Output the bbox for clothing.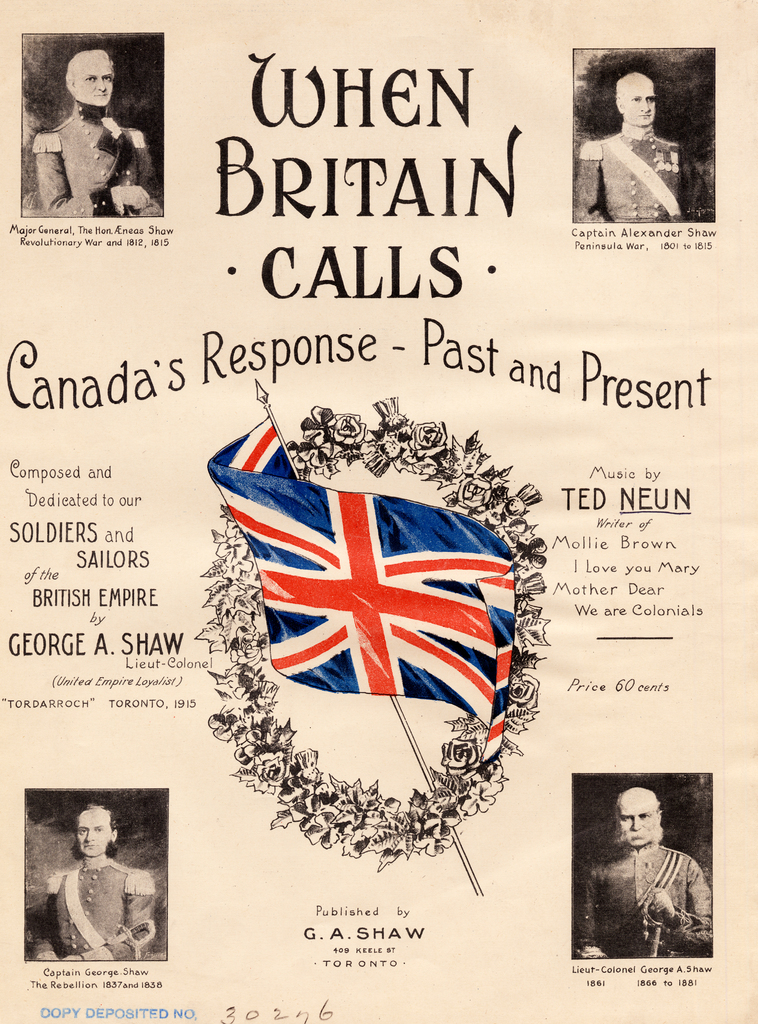
crop(31, 103, 160, 222).
